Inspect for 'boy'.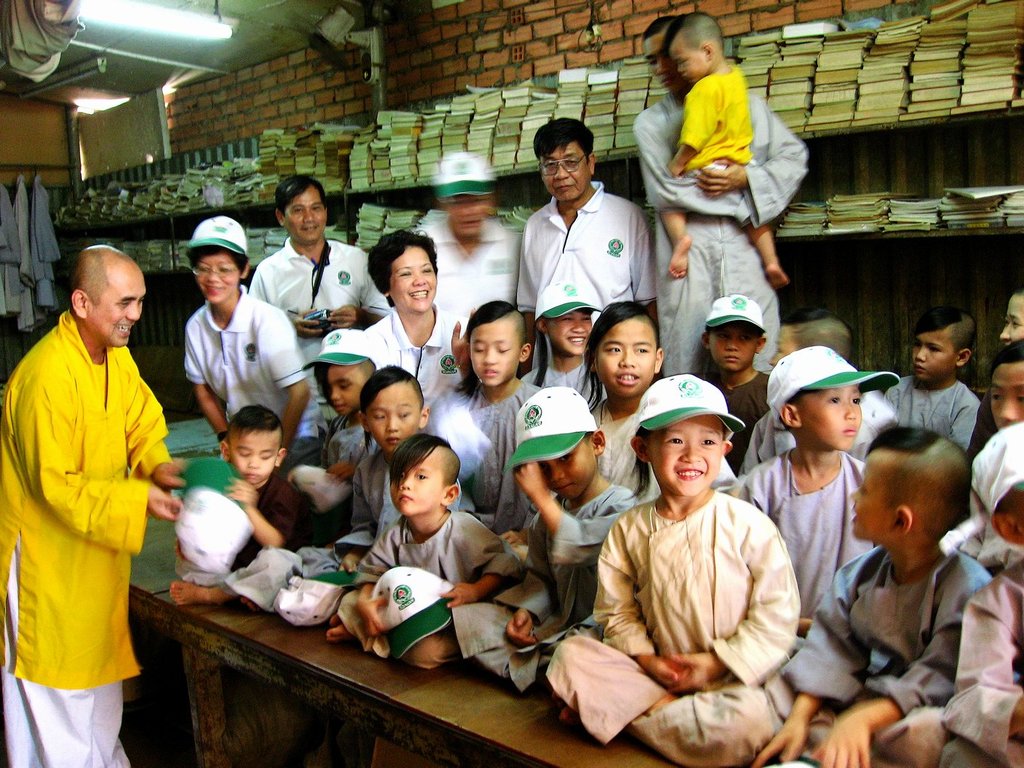
Inspection: locate(450, 389, 638, 697).
